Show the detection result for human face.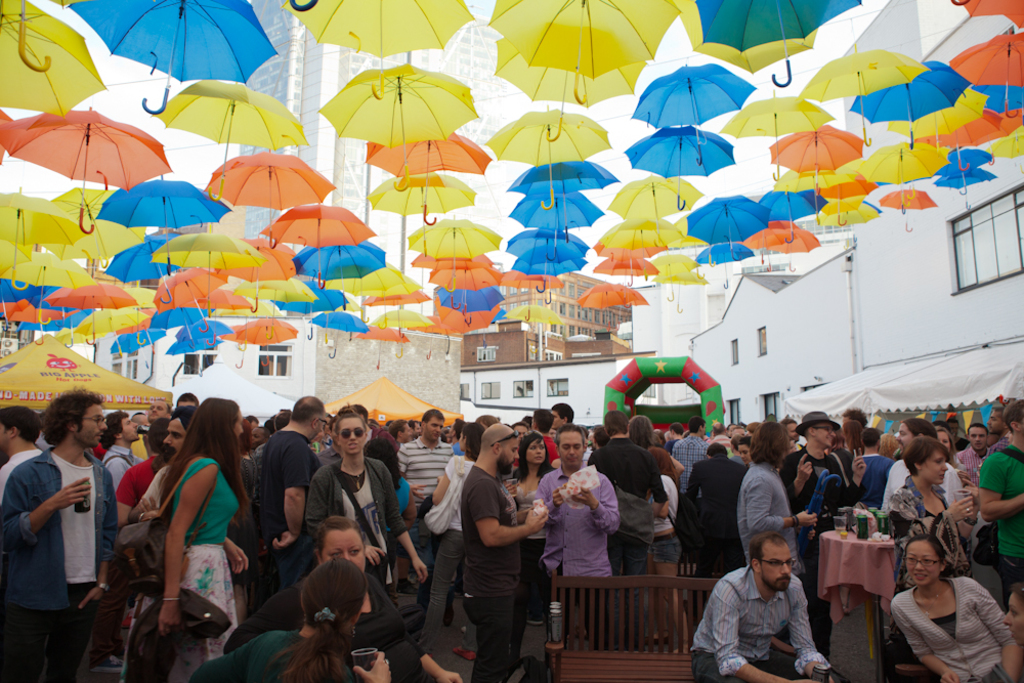
left=115, top=419, right=137, bottom=446.
